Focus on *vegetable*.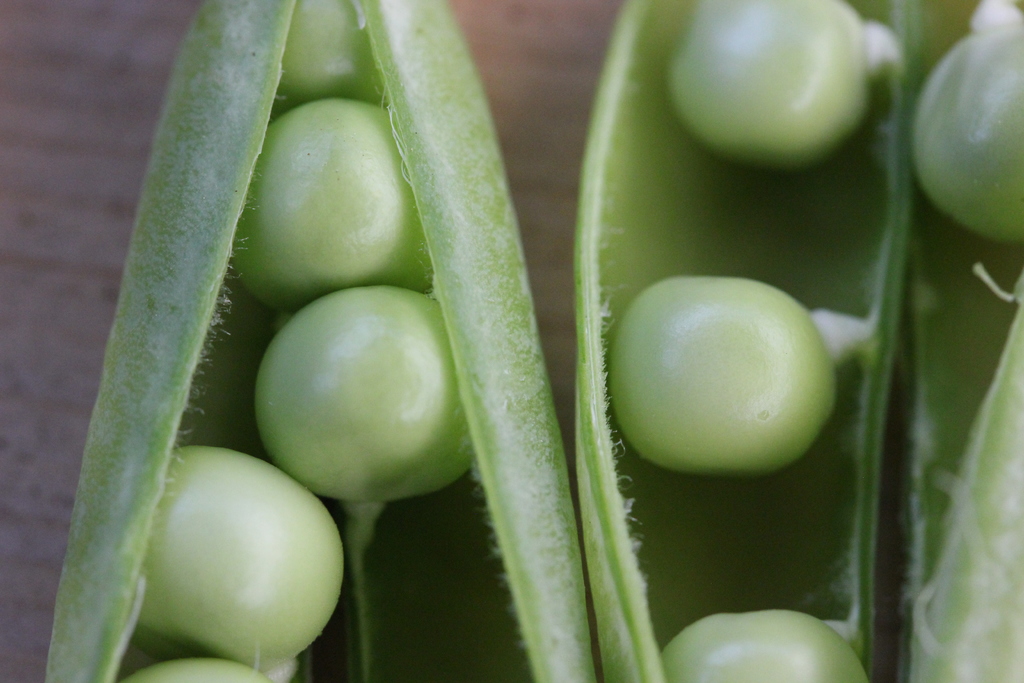
Focused at {"left": 23, "top": 0, "right": 575, "bottom": 682}.
